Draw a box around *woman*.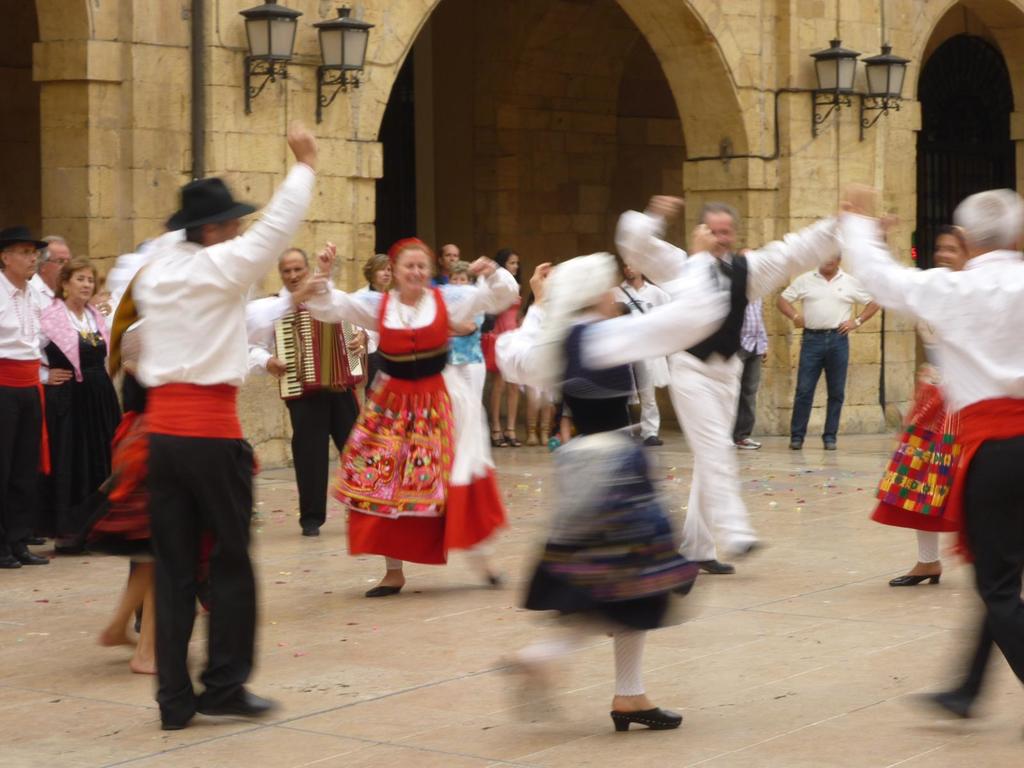
detection(862, 227, 969, 593).
